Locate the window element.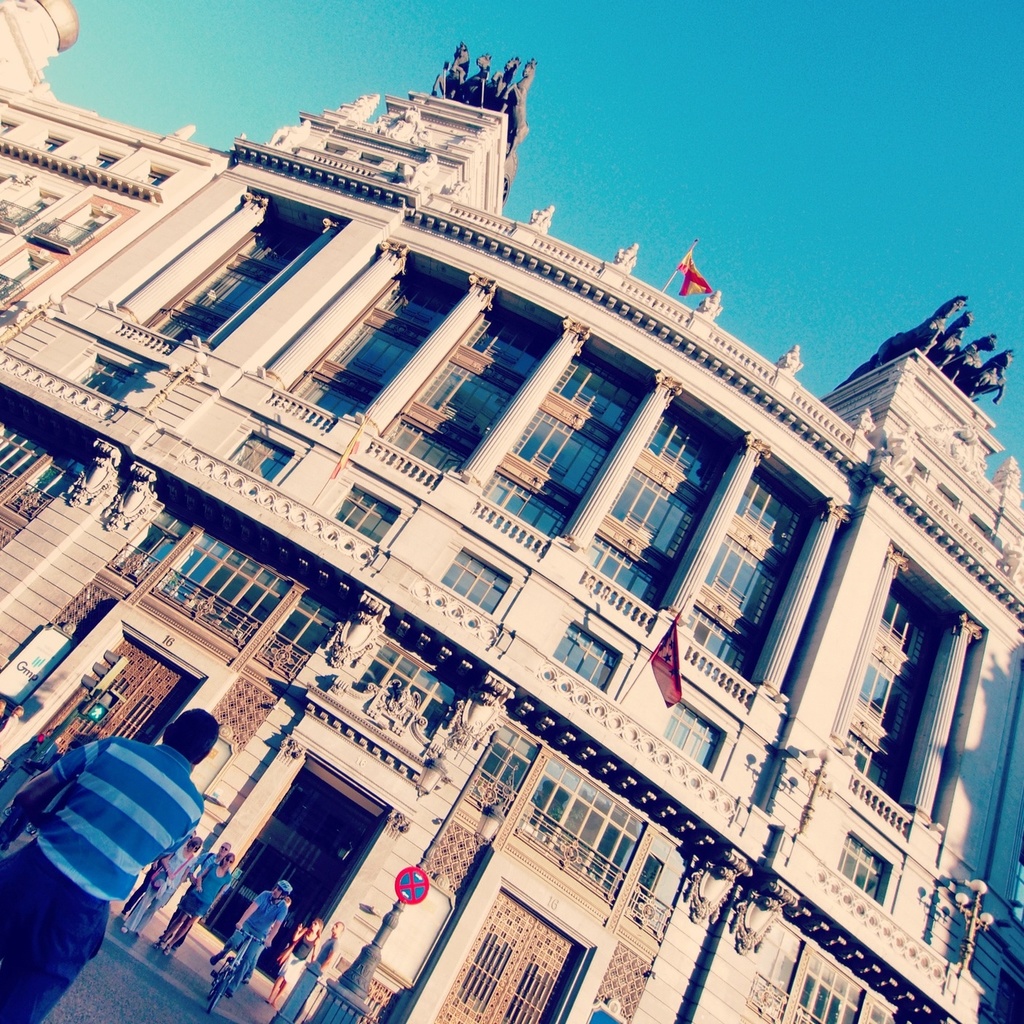
Element bbox: x1=838, y1=831, x2=890, y2=903.
